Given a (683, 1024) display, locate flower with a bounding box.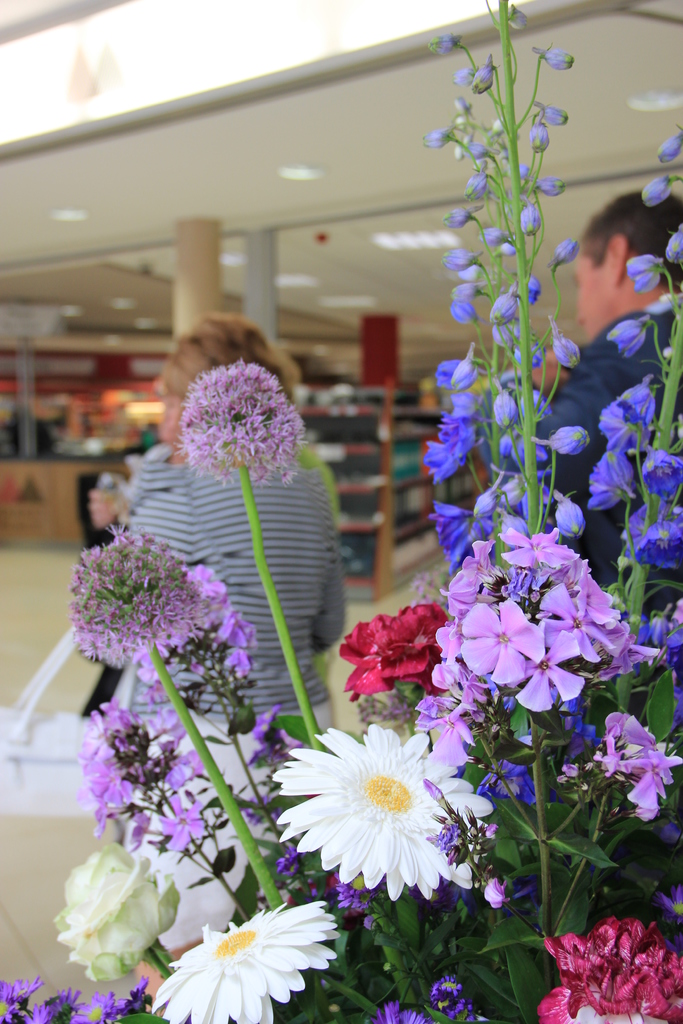
Located: rect(169, 361, 306, 487).
